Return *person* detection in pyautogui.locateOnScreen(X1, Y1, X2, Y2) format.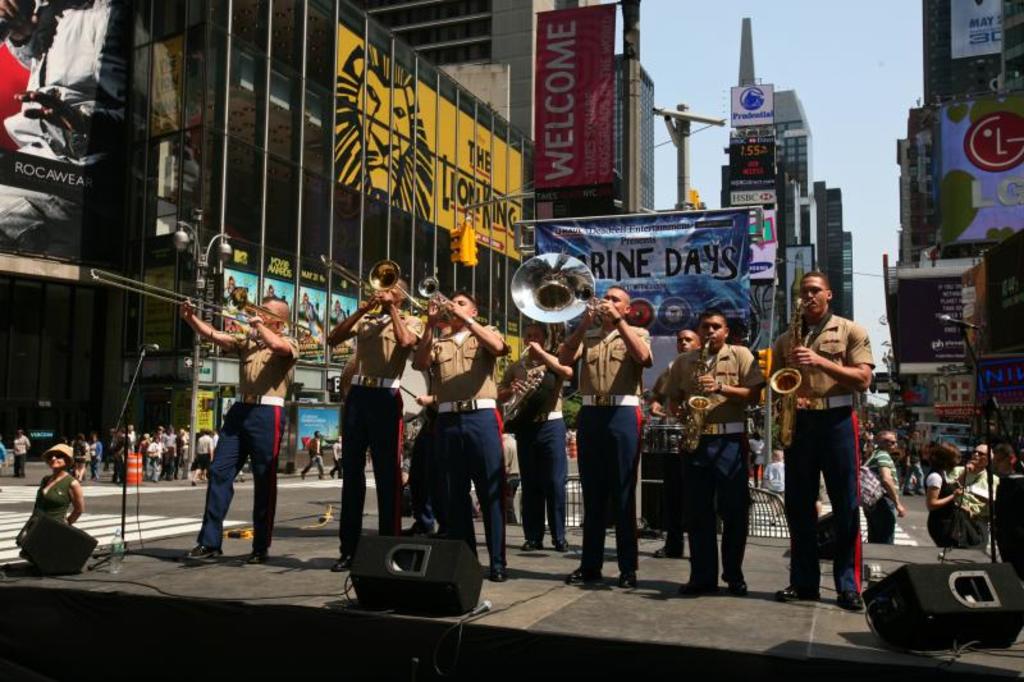
pyautogui.locateOnScreen(291, 431, 320, 481).
